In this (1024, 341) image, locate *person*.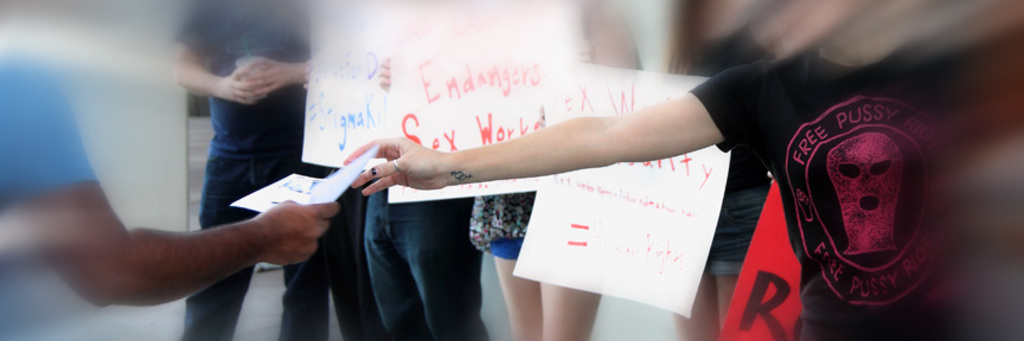
Bounding box: [466,1,649,340].
